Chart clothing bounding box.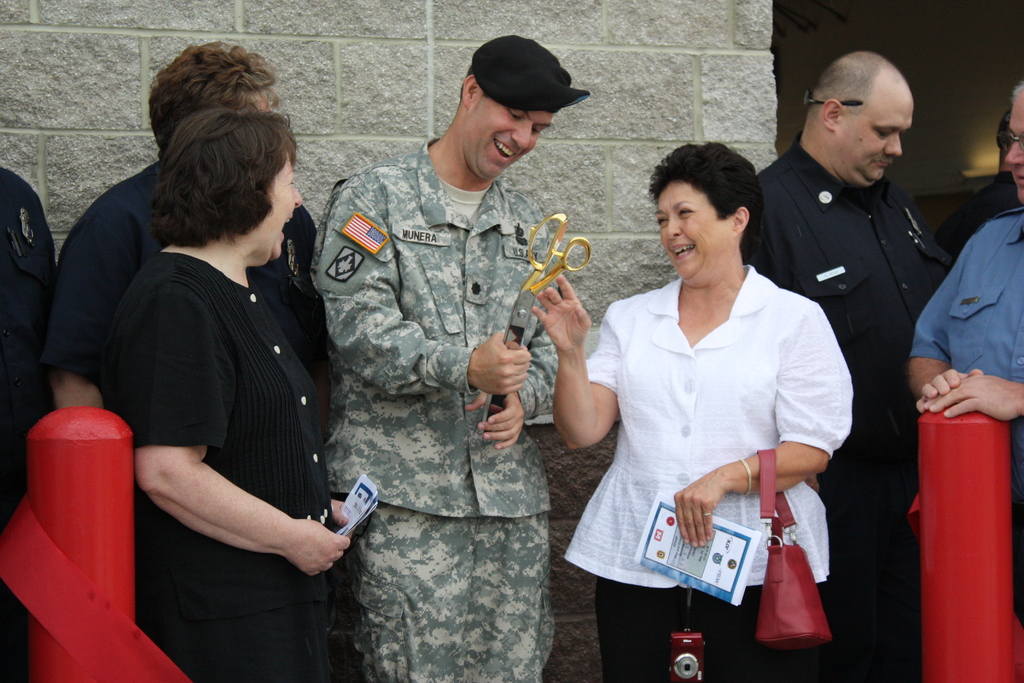
Charted: {"left": 744, "top": 137, "right": 951, "bottom": 682}.
